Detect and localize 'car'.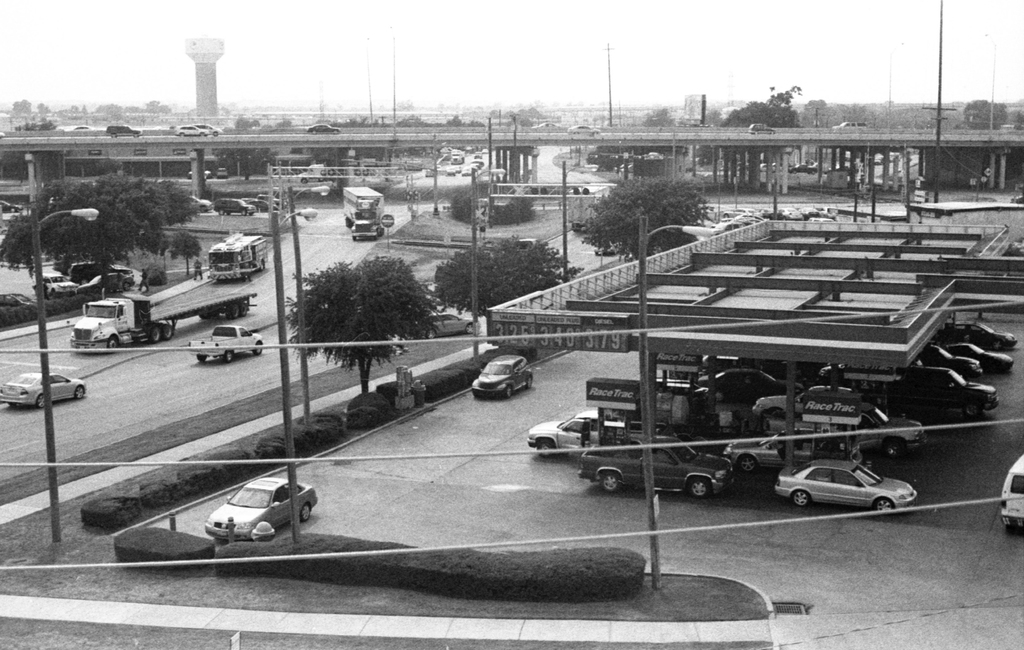
Localized at x1=250 y1=201 x2=273 y2=212.
